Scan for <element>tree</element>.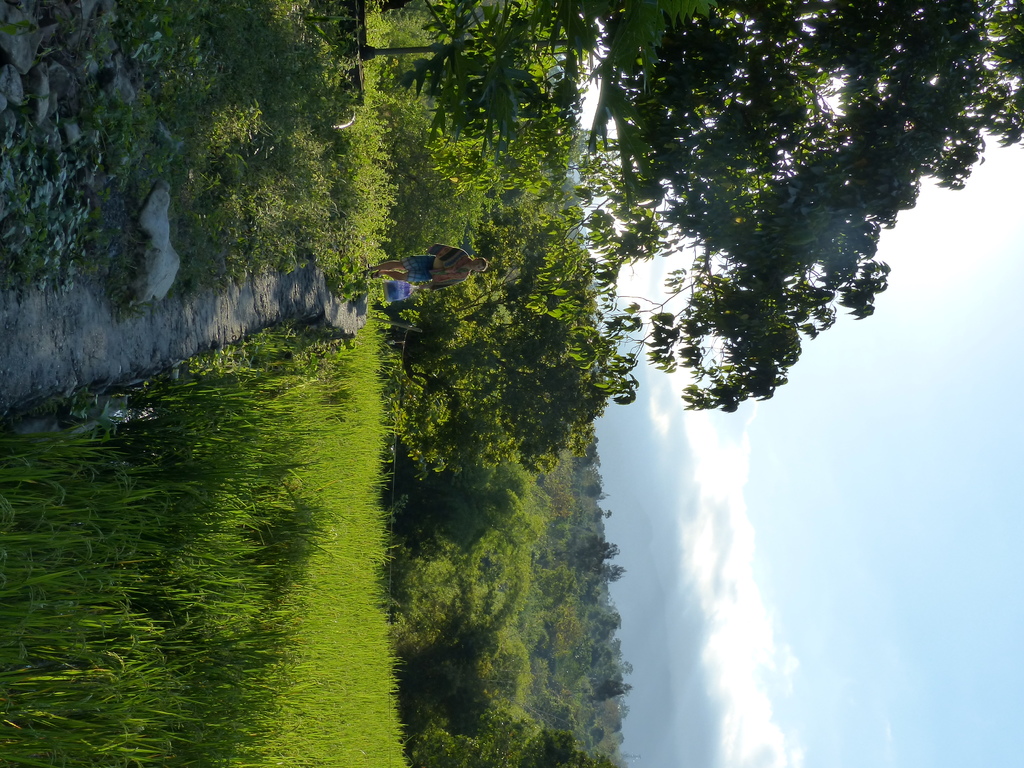
Scan result: box(401, 205, 609, 470).
